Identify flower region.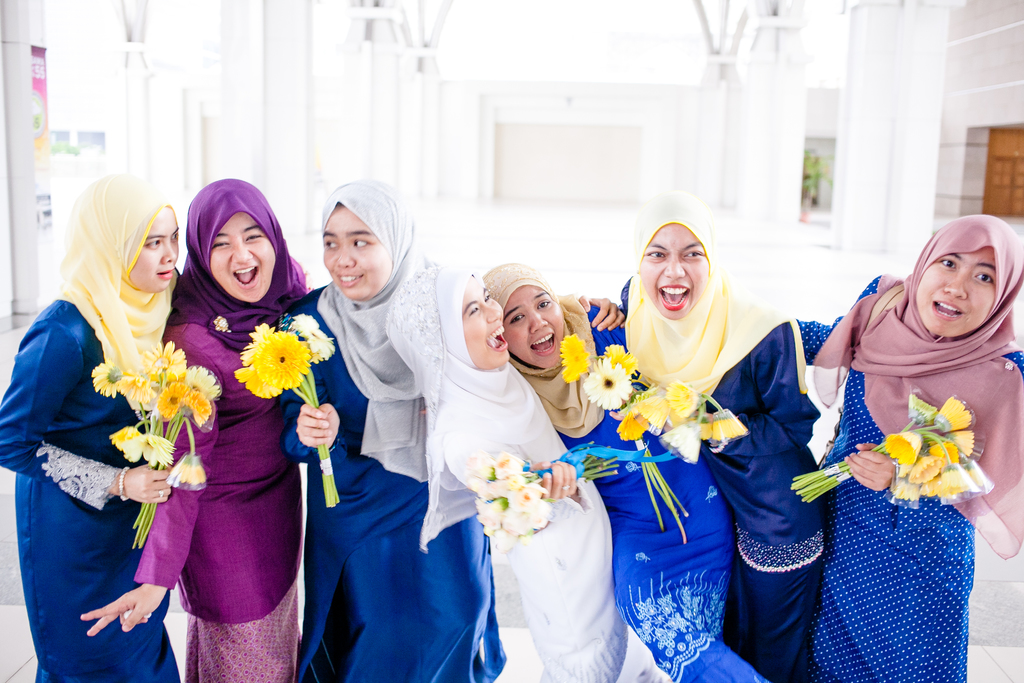
Region: x1=600 y1=342 x2=641 y2=377.
